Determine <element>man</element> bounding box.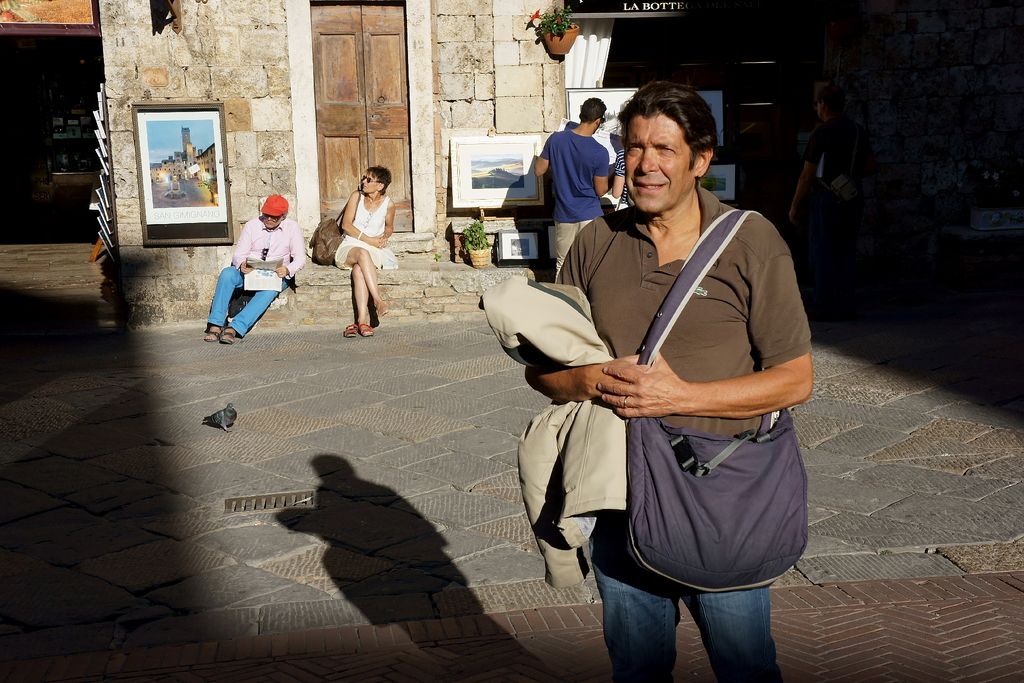
Determined: bbox=(534, 94, 612, 278).
